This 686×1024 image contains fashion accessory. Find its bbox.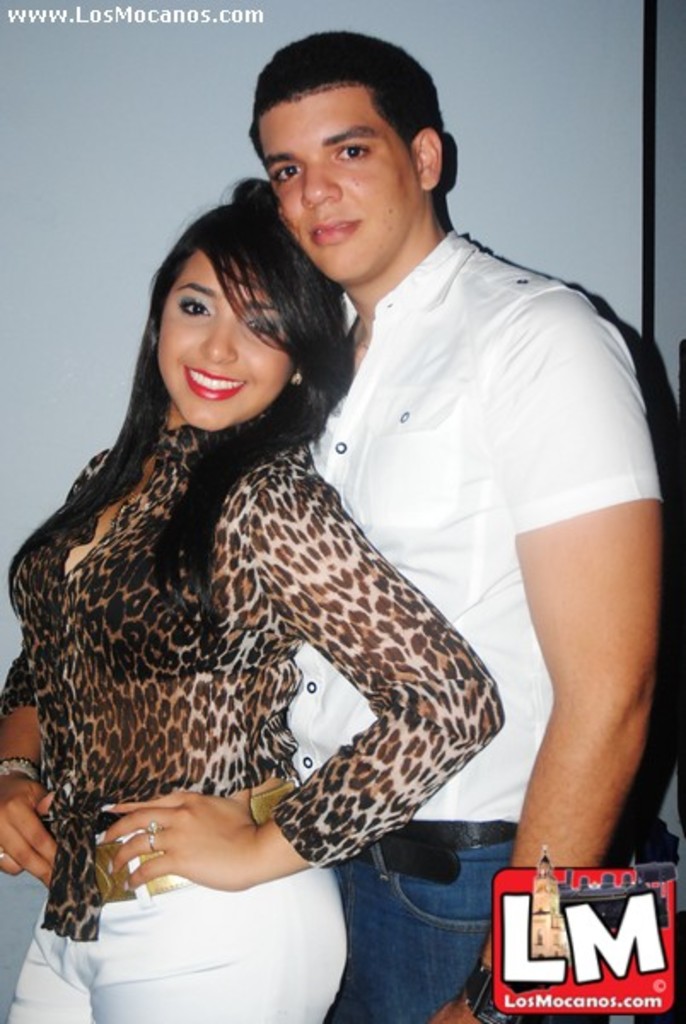
<box>135,451,157,492</box>.
